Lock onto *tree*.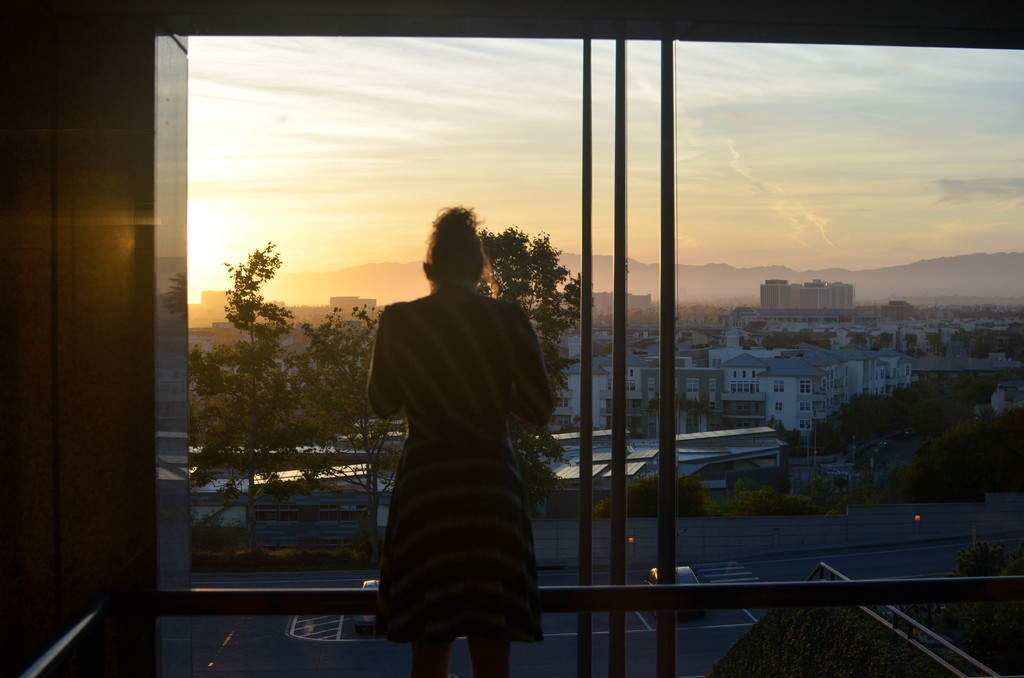
Locked: {"left": 763, "top": 336, "right": 783, "bottom": 351}.
